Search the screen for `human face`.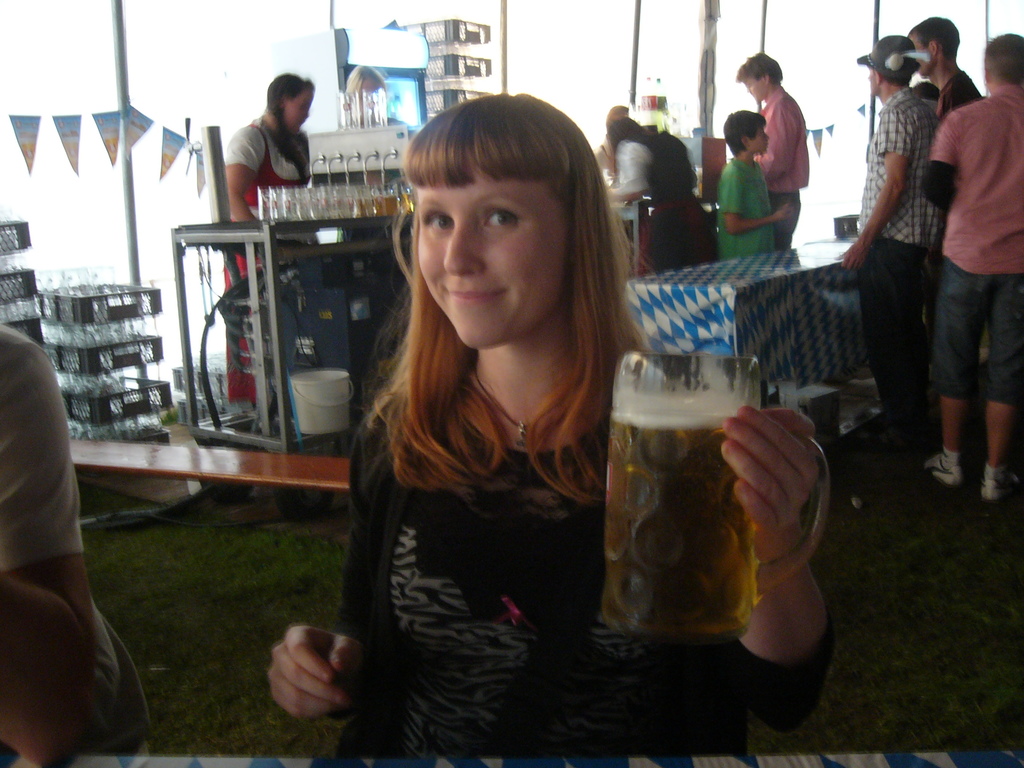
Found at pyautogui.locateOnScreen(417, 170, 573, 349).
